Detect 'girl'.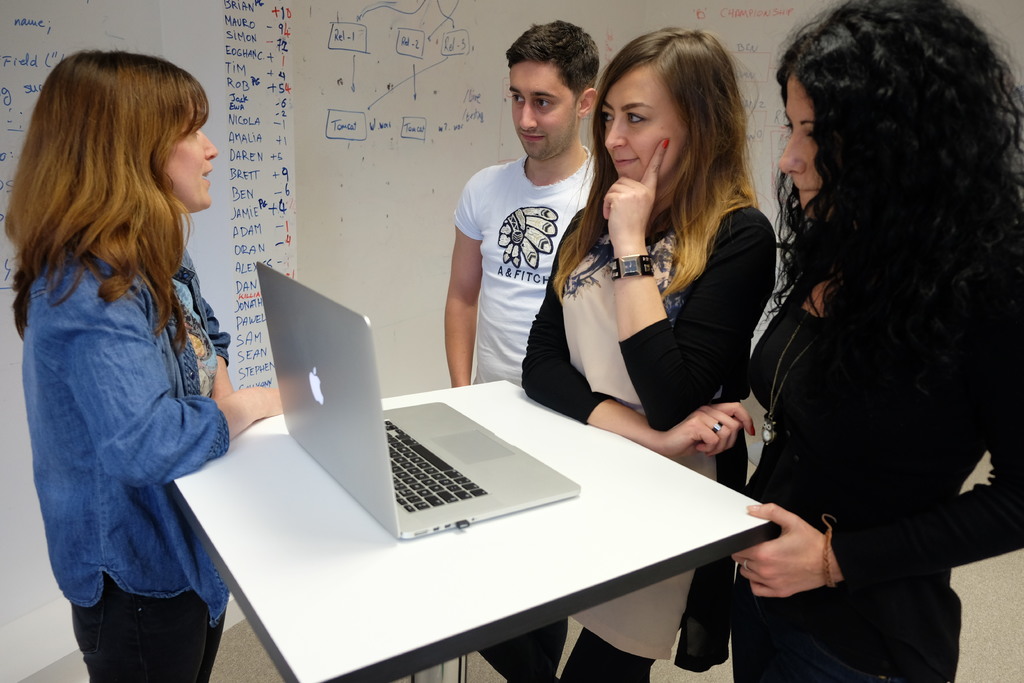
Detected at crop(9, 49, 289, 682).
